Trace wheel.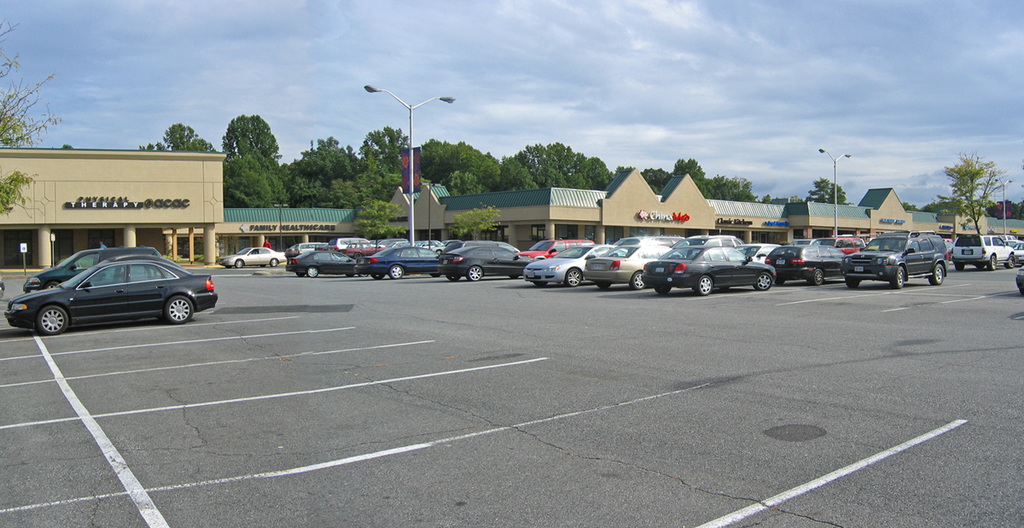
Traced to [x1=631, y1=272, x2=645, y2=291].
